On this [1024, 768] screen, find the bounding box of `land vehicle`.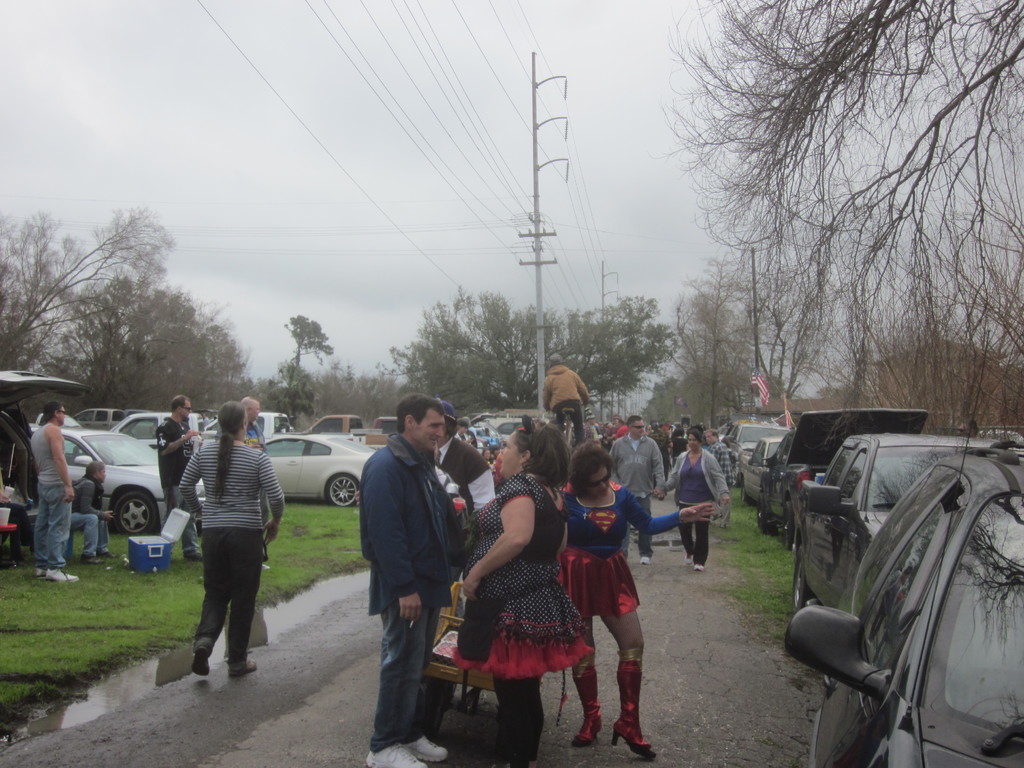
Bounding box: (x1=113, y1=410, x2=211, y2=450).
